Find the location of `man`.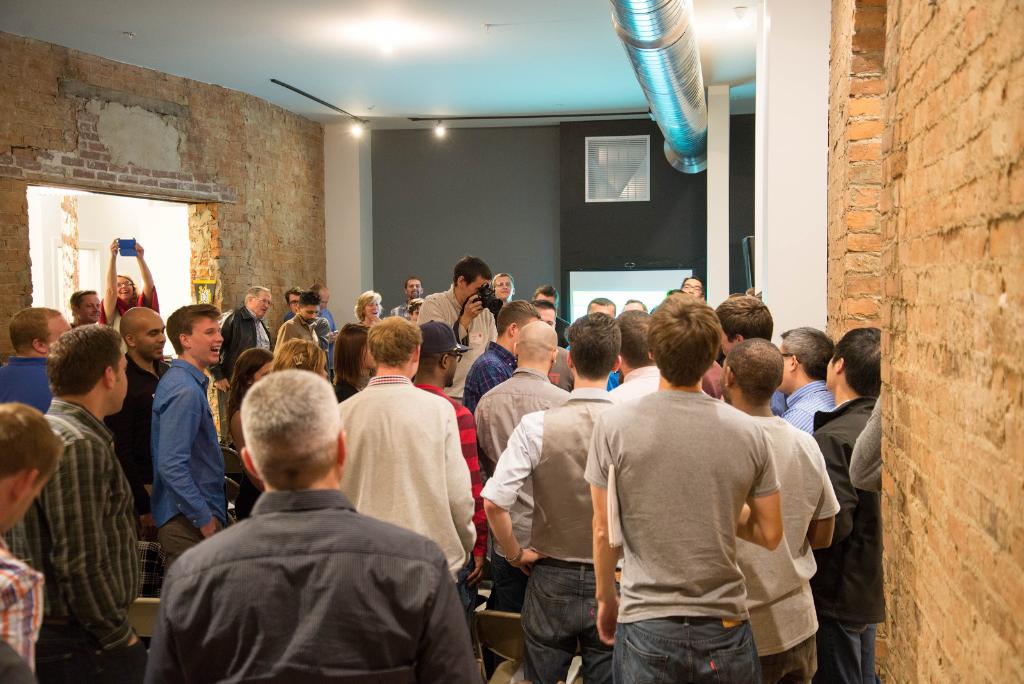
Location: l=410, t=322, r=486, b=629.
